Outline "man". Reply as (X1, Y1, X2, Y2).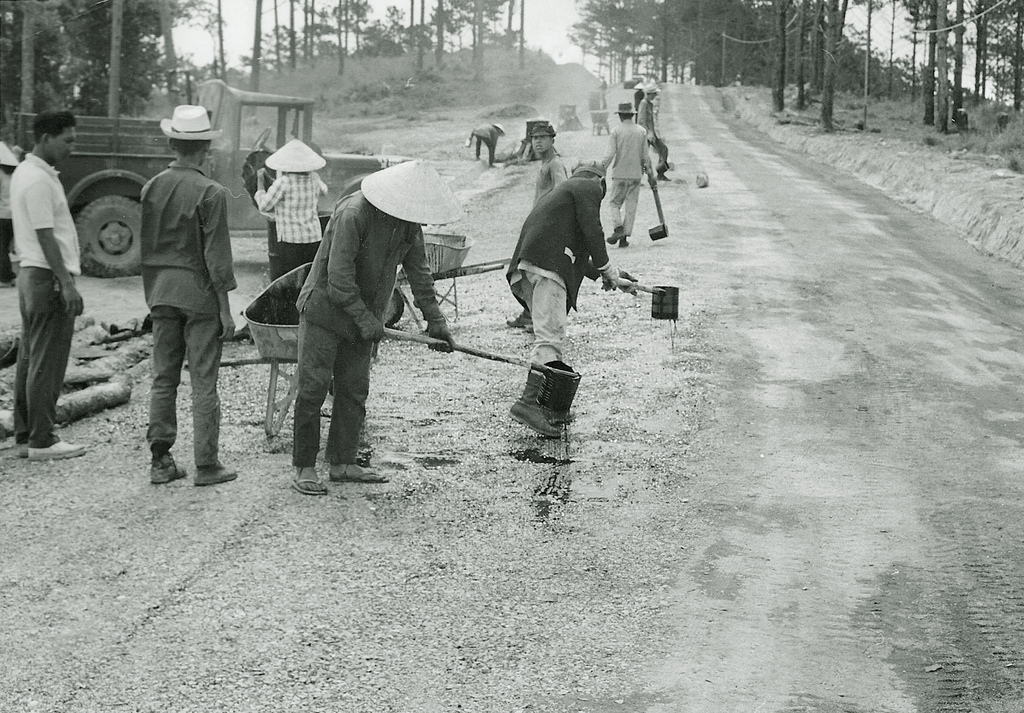
(633, 85, 643, 122).
